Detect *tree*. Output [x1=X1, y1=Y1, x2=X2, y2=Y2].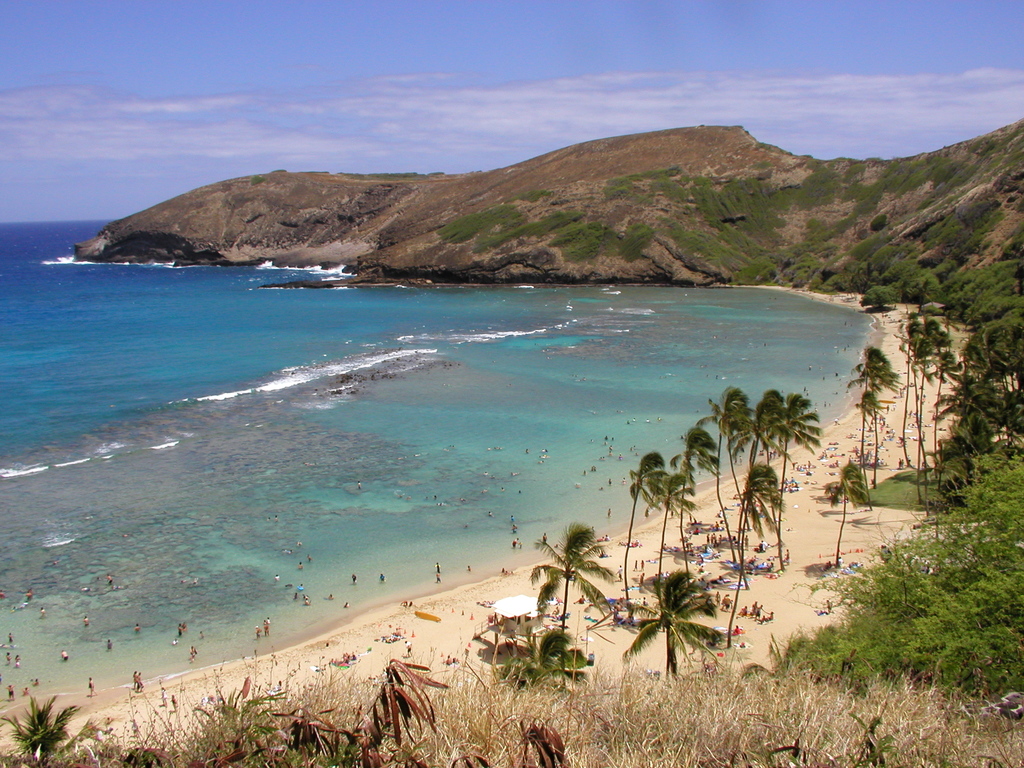
[x1=645, y1=422, x2=712, y2=582].
